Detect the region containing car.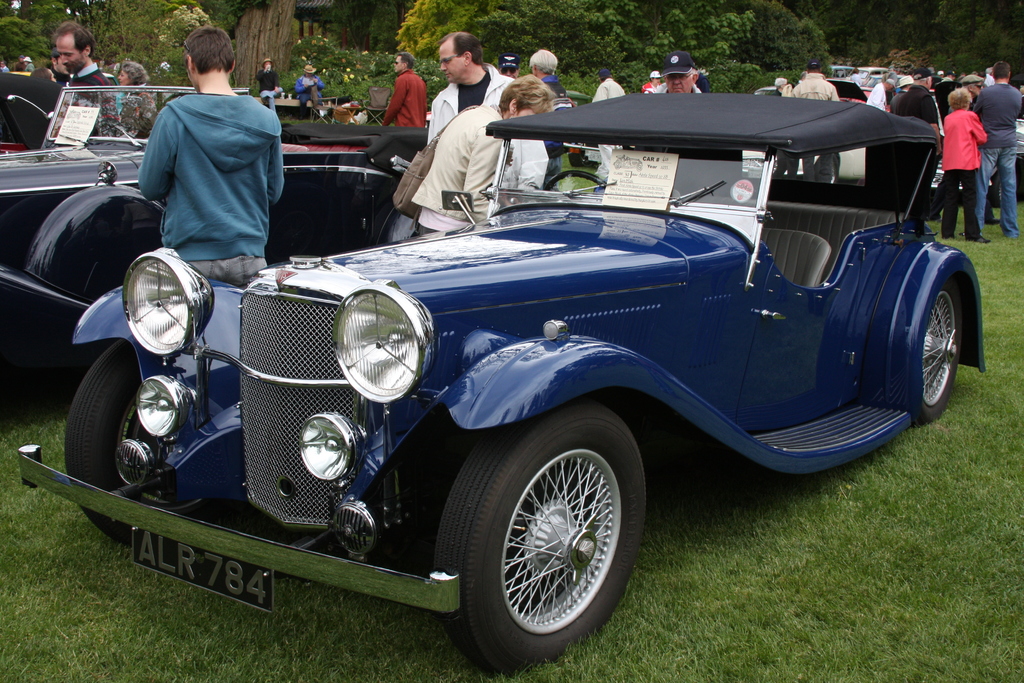
region(17, 86, 993, 682).
